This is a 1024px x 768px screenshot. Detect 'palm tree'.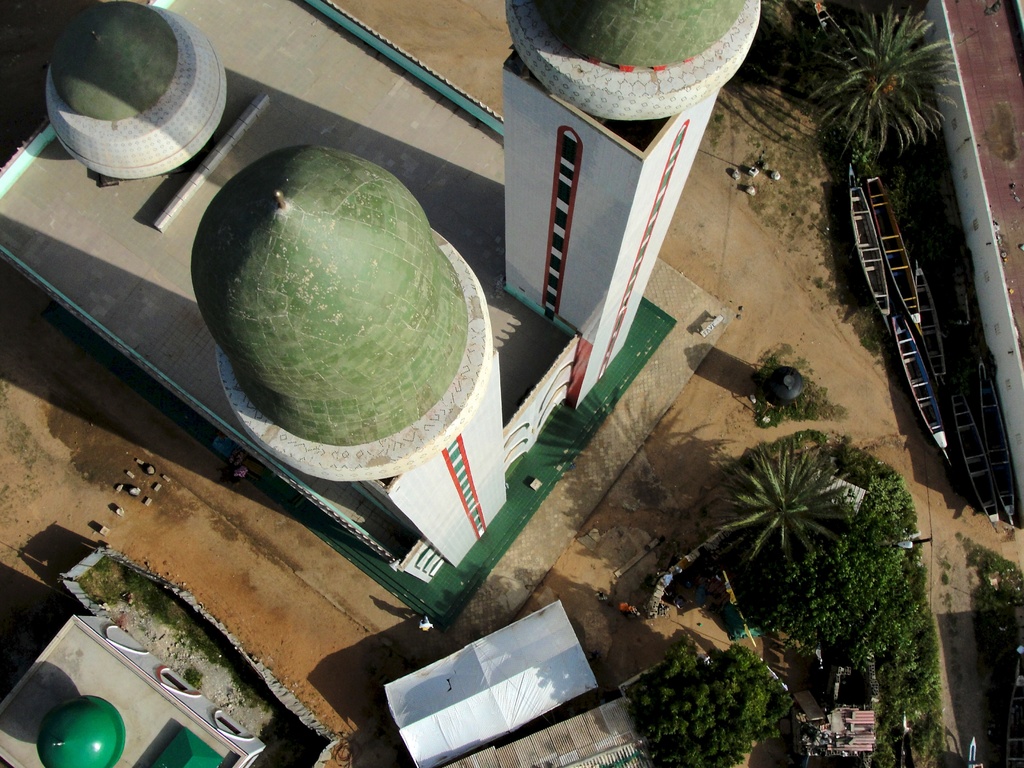
pyautogui.locateOnScreen(718, 421, 874, 586).
